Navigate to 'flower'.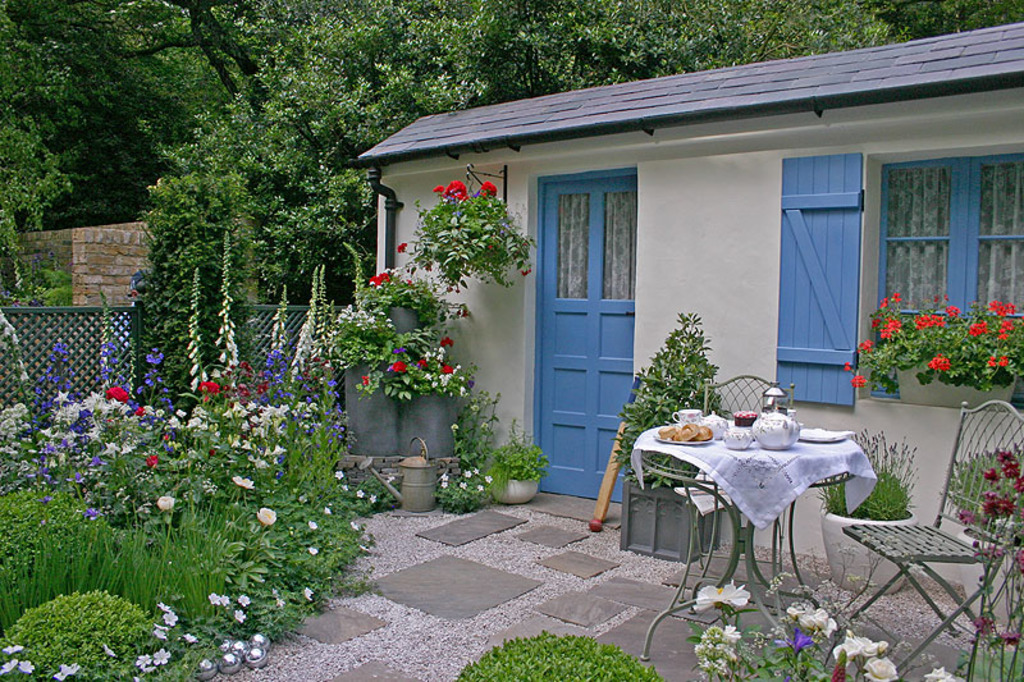
Navigation target: bbox=[879, 297, 892, 315].
